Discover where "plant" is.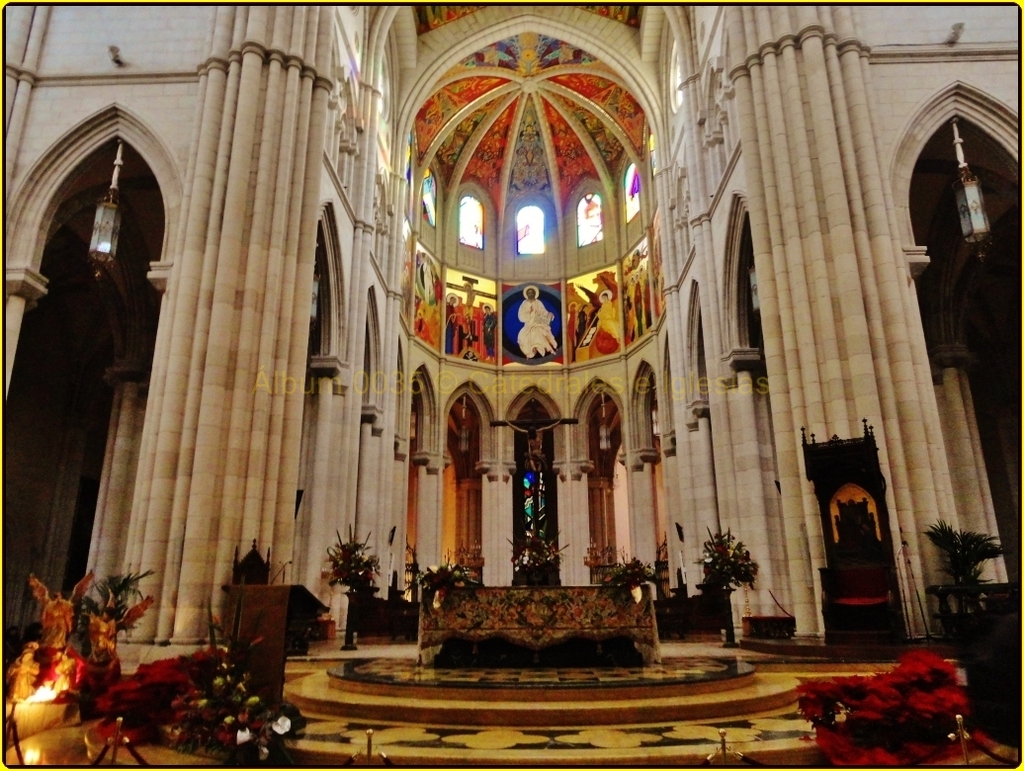
Discovered at box(57, 596, 97, 649).
